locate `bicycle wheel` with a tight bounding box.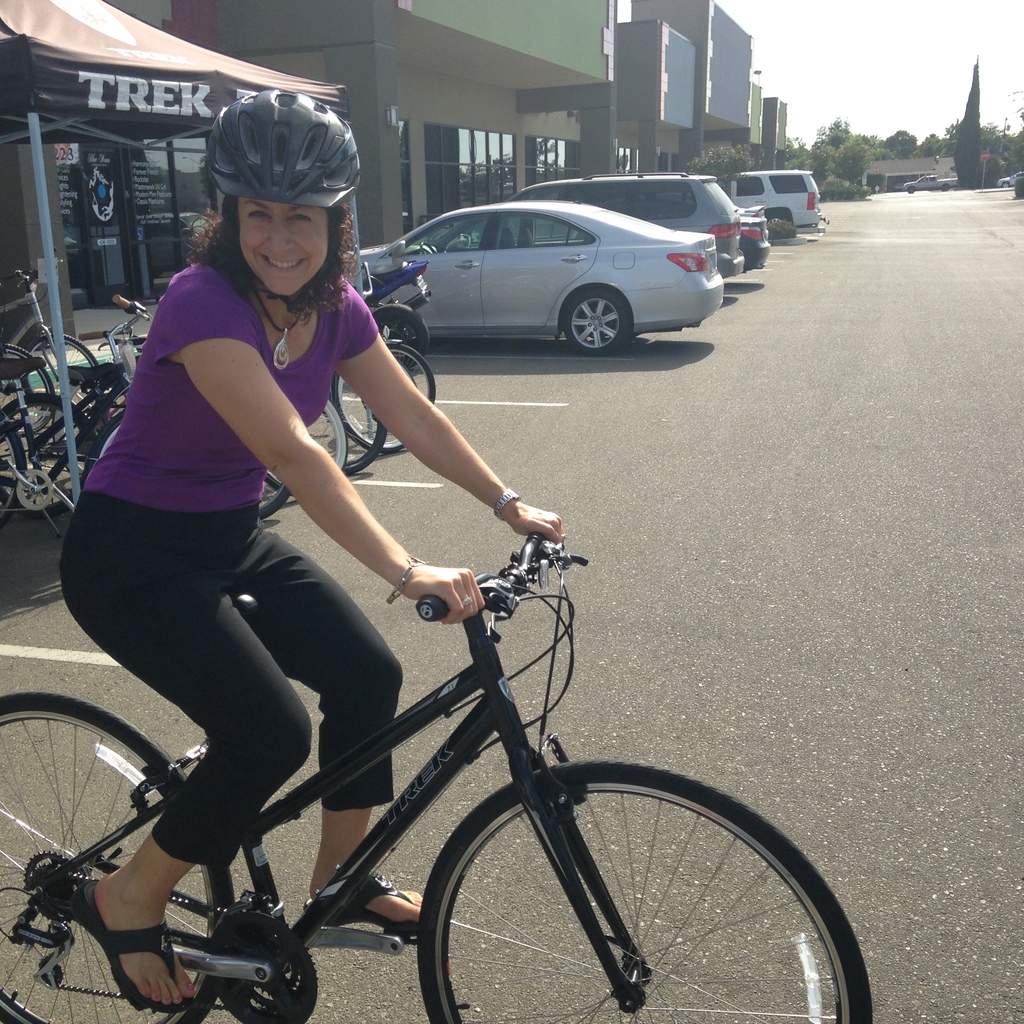
{"x1": 0, "y1": 390, "x2": 96, "y2": 538}.
